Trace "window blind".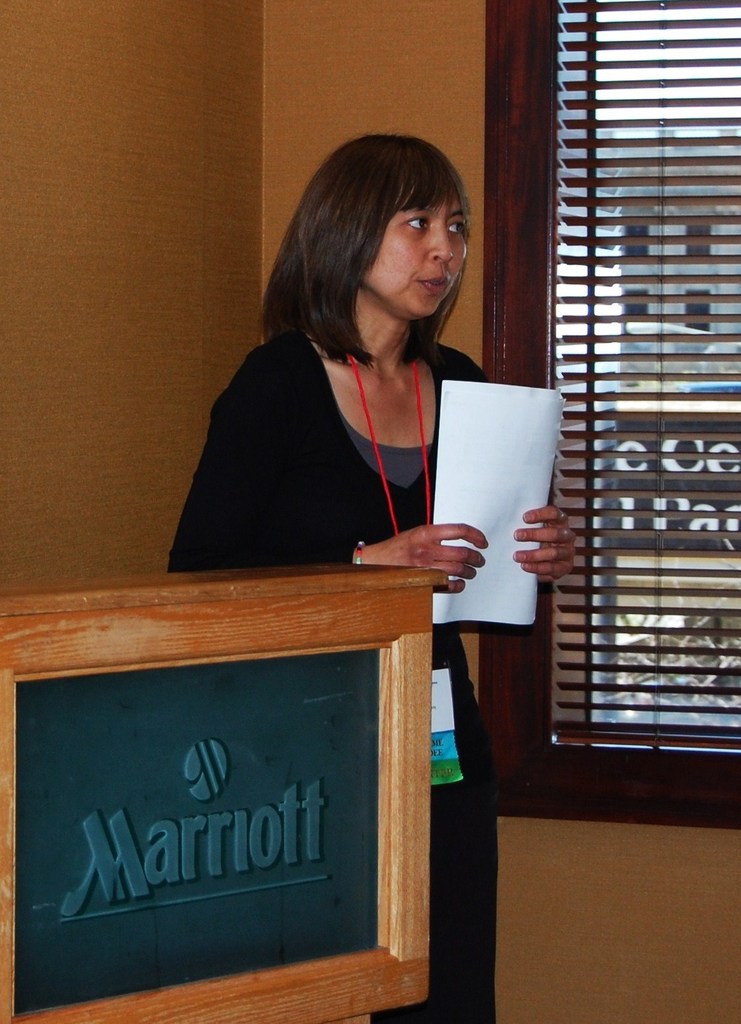
Traced to {"left": 541, "top": 0, "right": 740, "bottom": 779}.
